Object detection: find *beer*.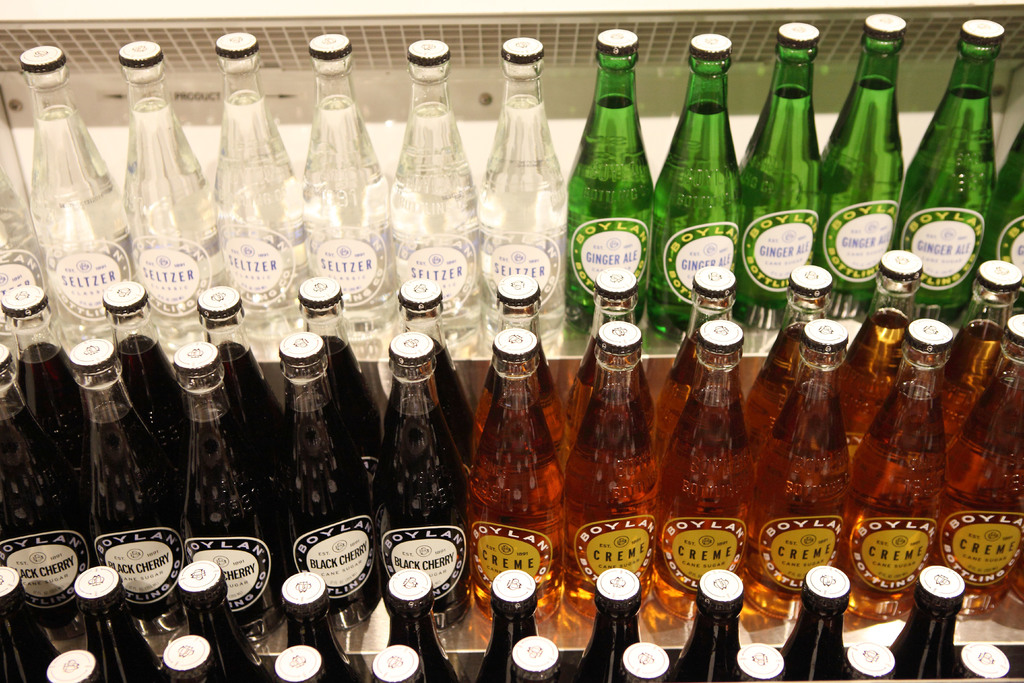
(left=902, top=22, right=1000, bottom=319).
